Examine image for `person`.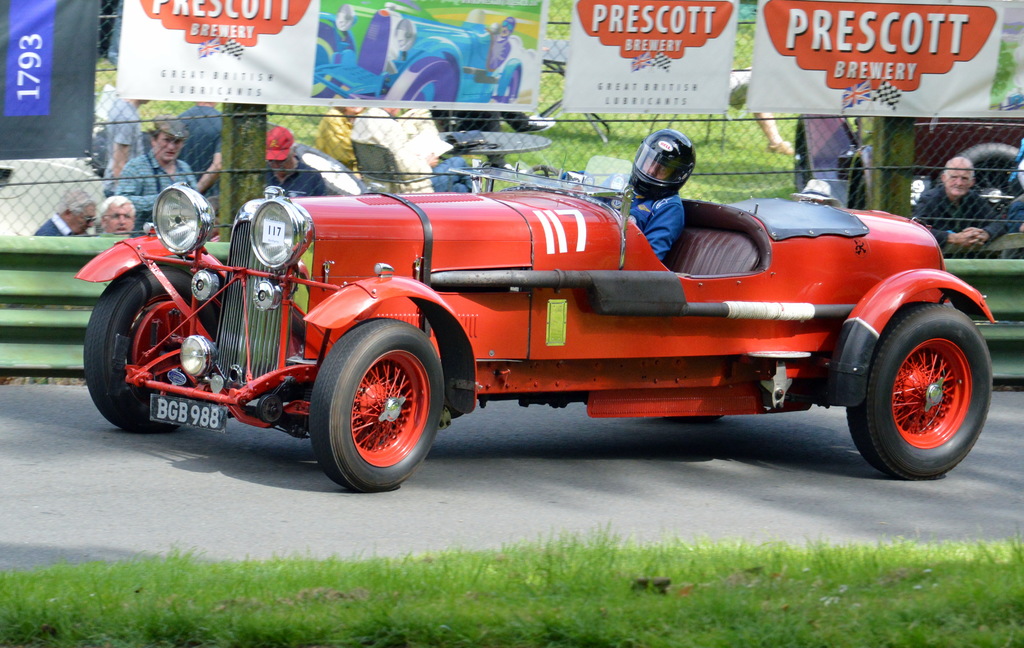
Examination result: locate(916, 156, 1005, 245).
